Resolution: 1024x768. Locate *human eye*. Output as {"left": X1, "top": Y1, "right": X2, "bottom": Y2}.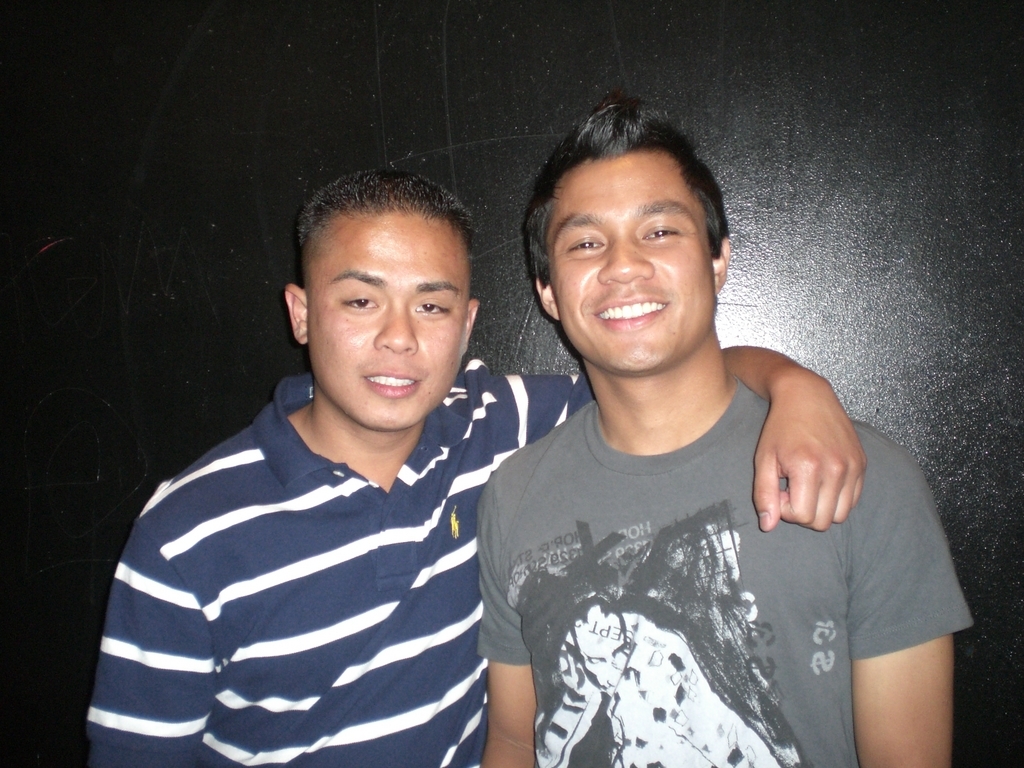
{"left": 640, "top": 215, "right": 695, "bottom": 246}.
